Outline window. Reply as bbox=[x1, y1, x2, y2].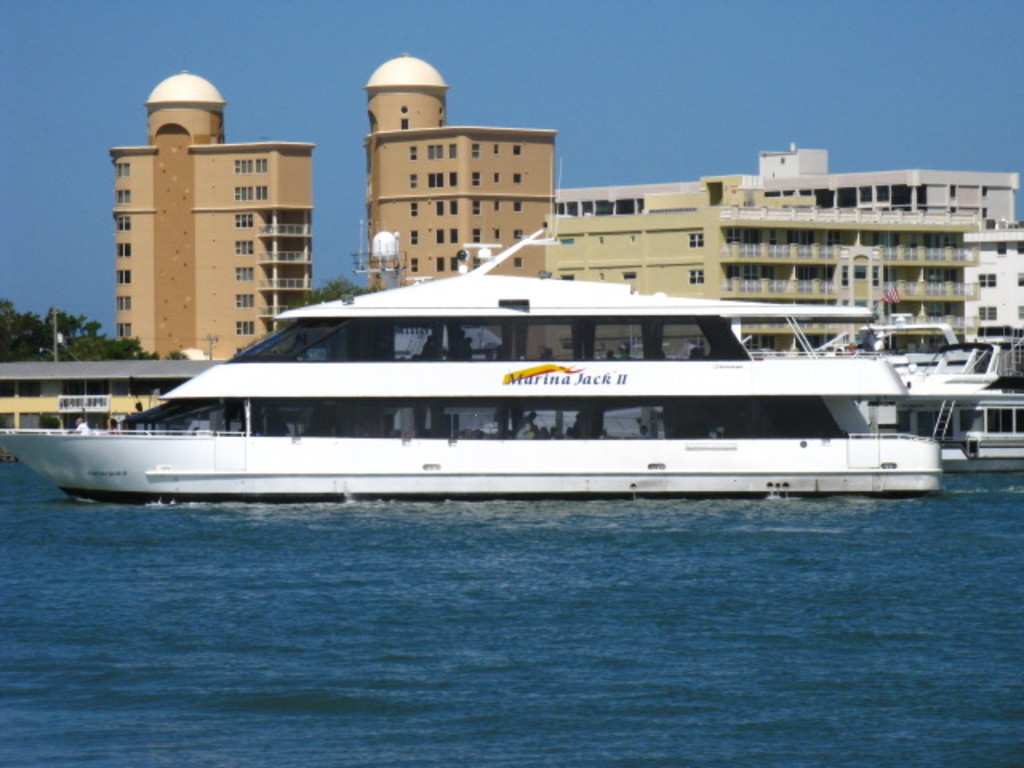
bbox=[621, 270, 635, 282].
